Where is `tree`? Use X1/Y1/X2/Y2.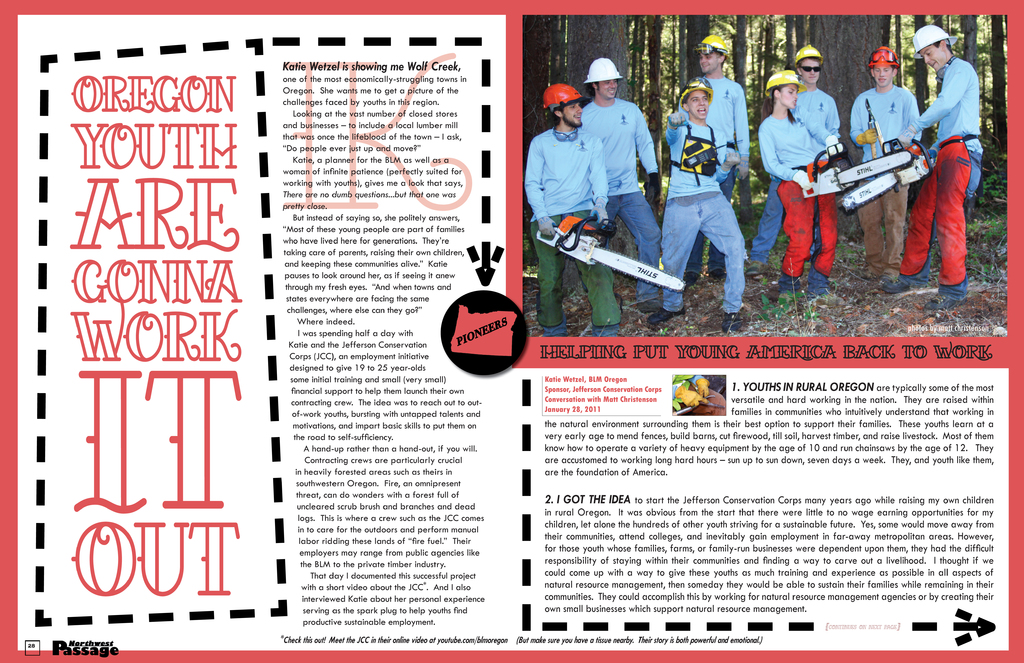
735/15/756/103.
